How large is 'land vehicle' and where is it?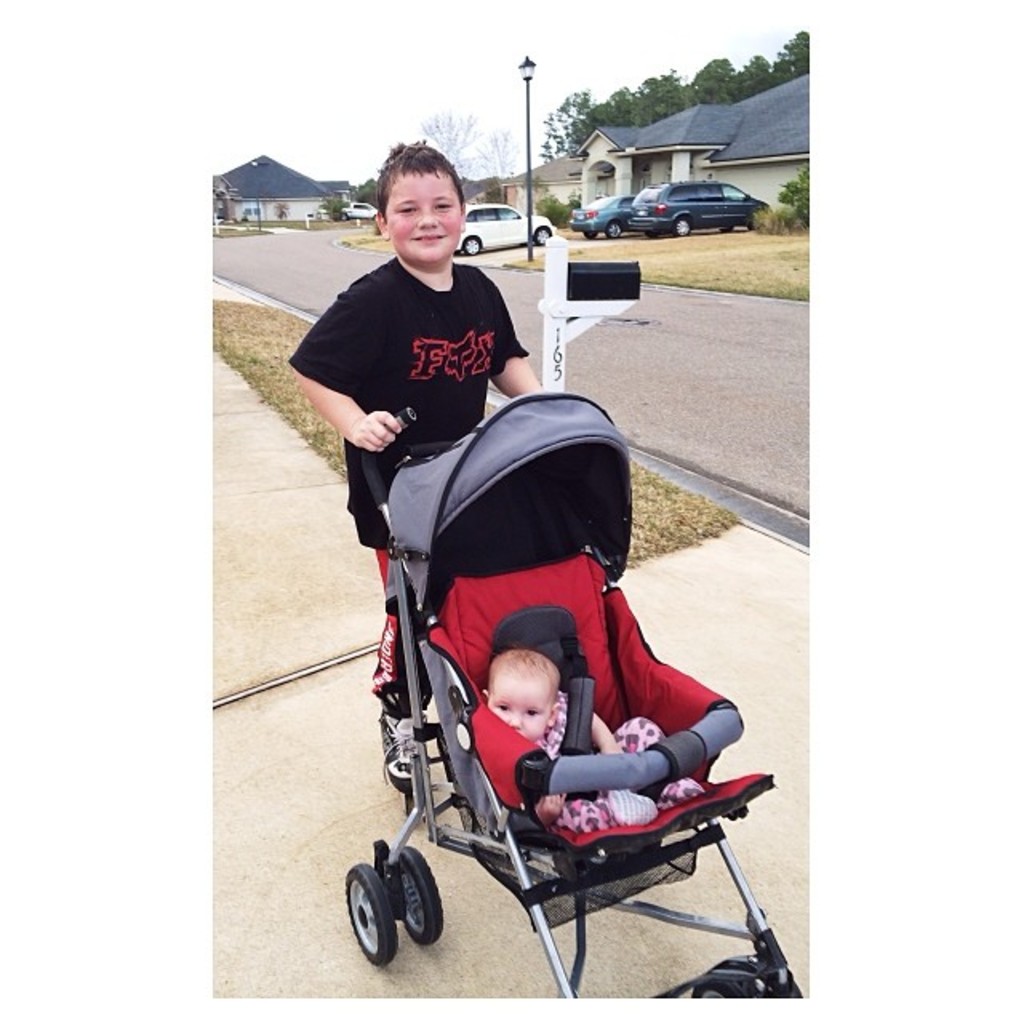
Bounding box: {"left": 323, "top": 381, "right": 803, "bottom": 1022}.
